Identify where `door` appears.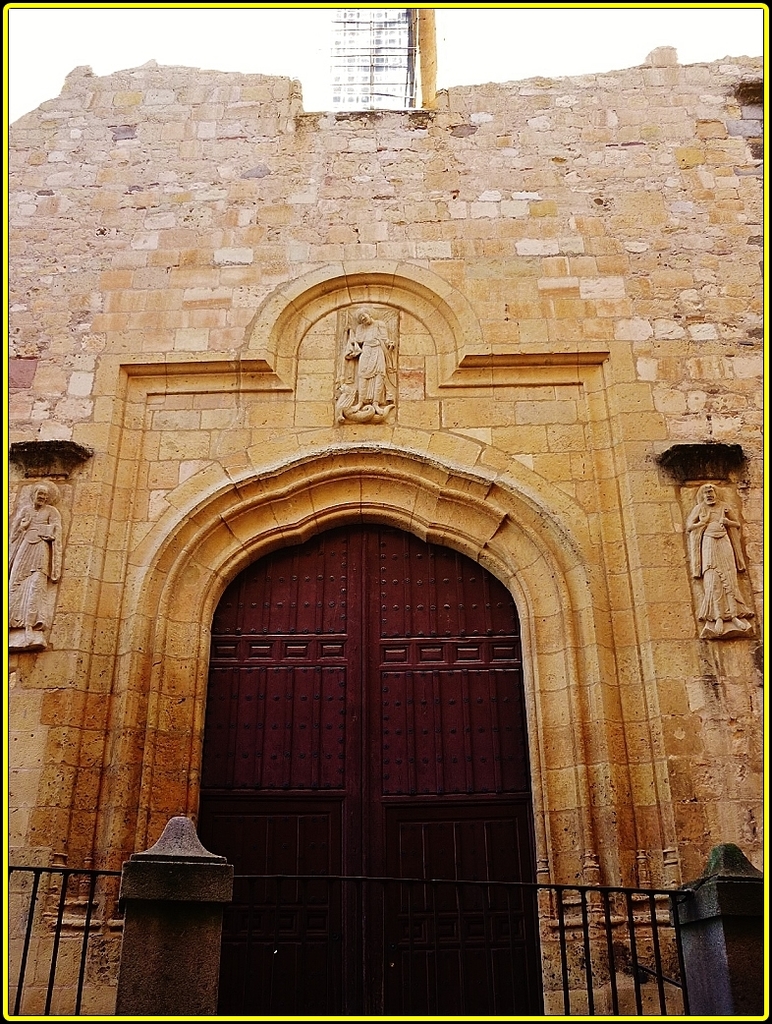
Appears at l=198, t=516, r=543, b=984.
